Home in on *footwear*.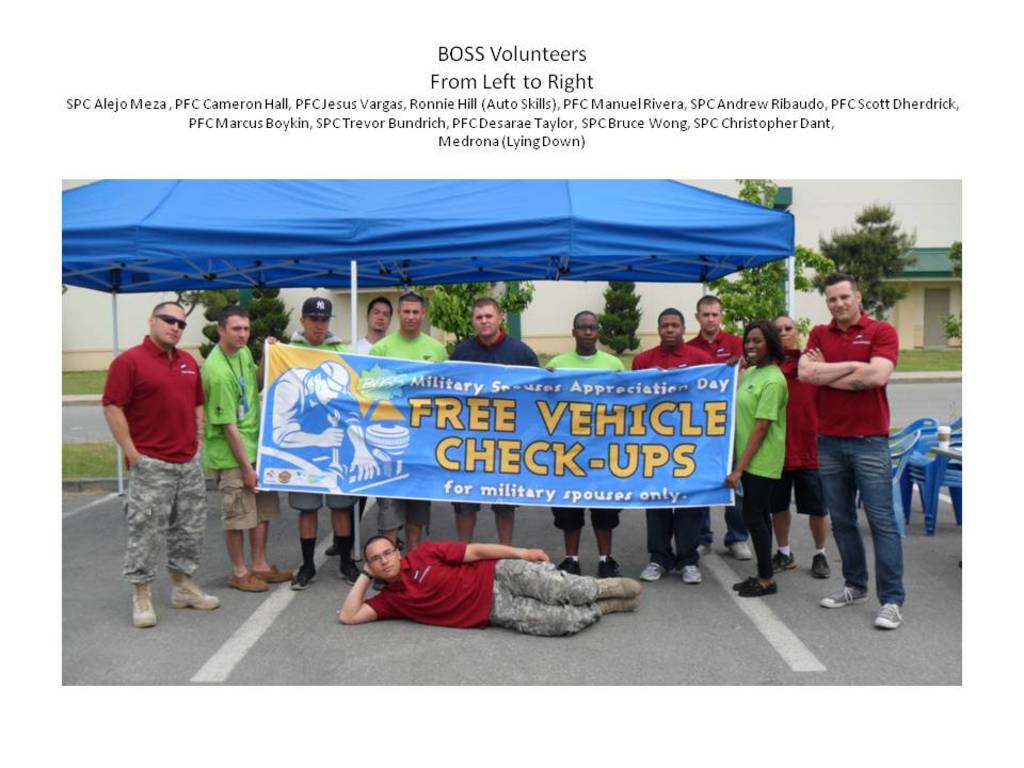
Homed in at bbox(700, 541, 714, 554).
